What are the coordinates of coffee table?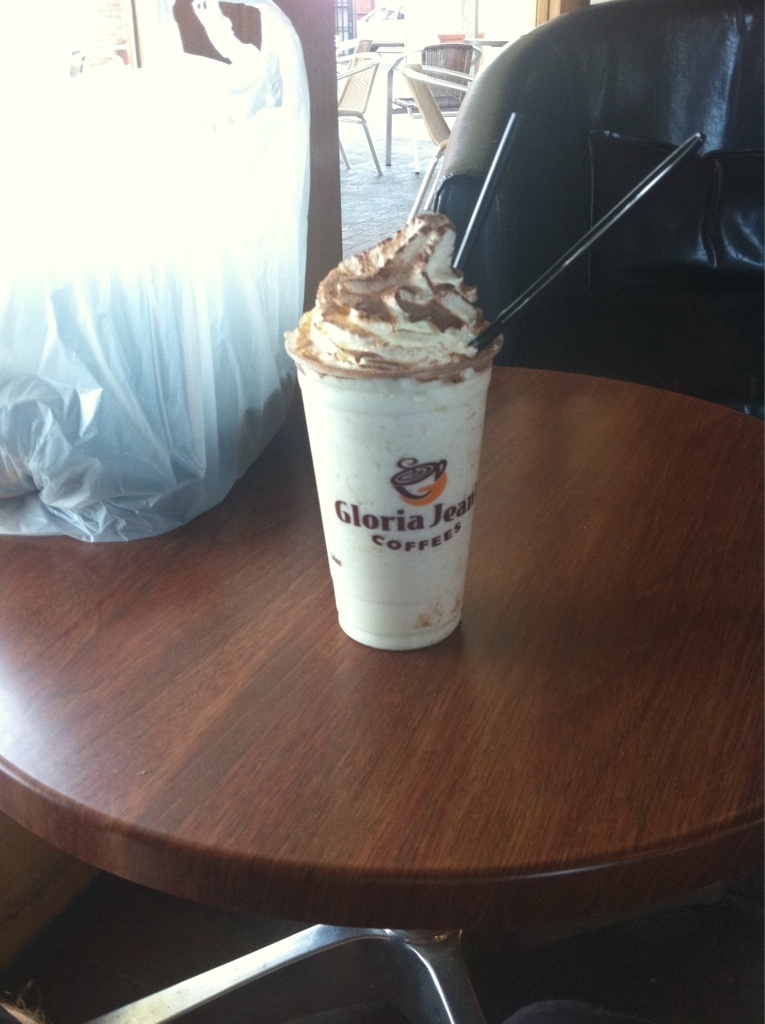
bbox=[22, 308, 751, 973].
